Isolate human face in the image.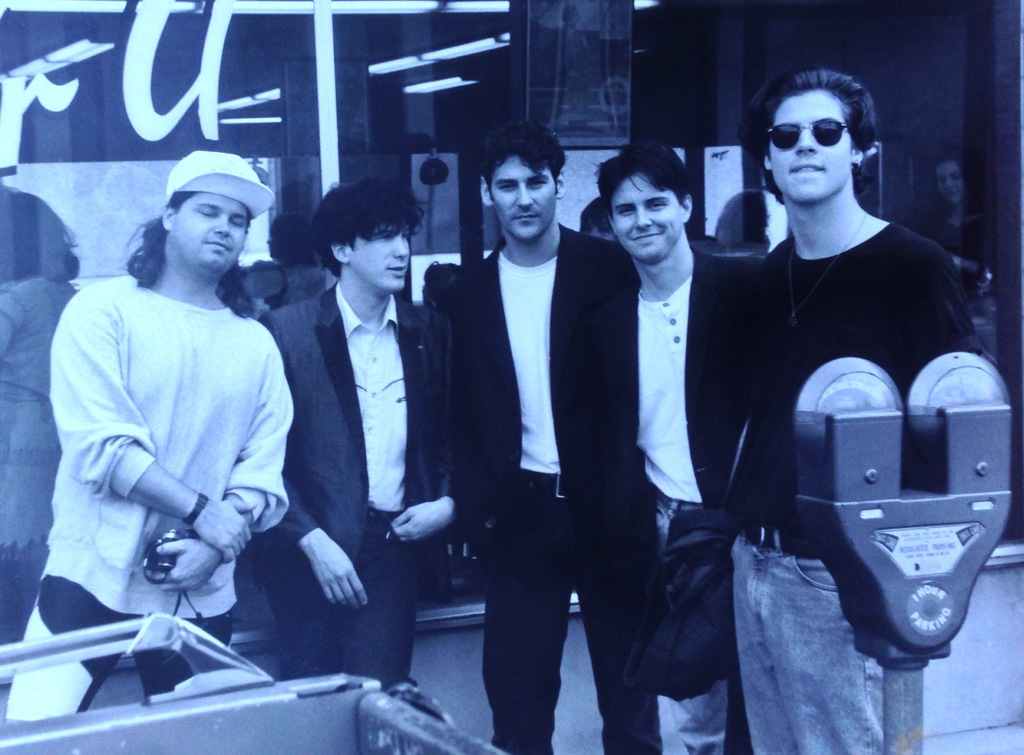
Isolated region: box(340, 214, 413, 289).
